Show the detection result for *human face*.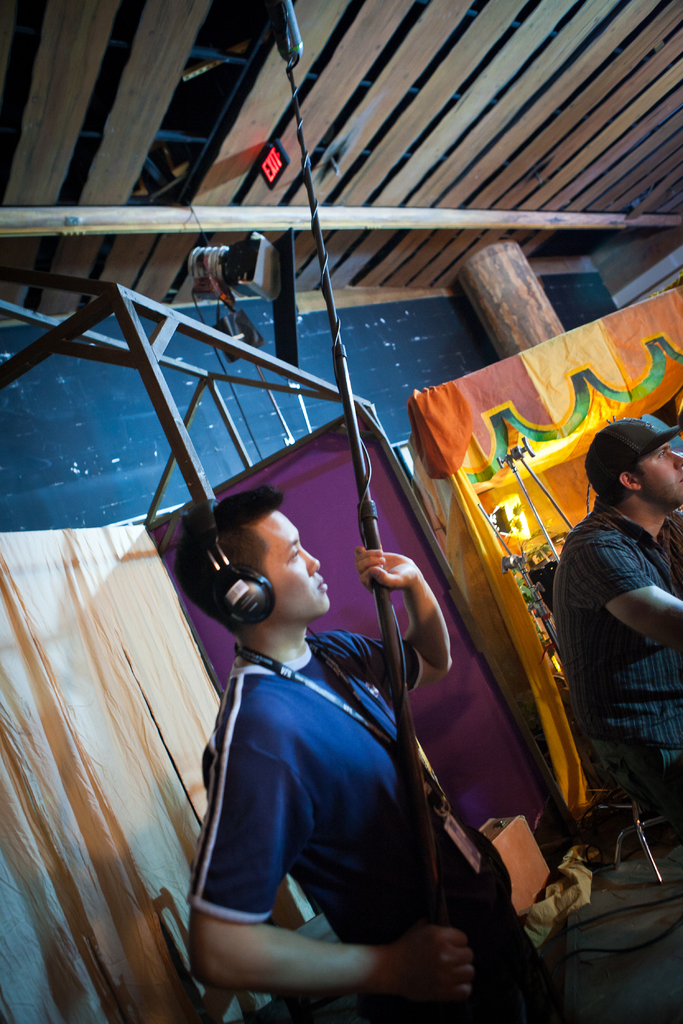
[x1=262, y1=512, x2=332, y2=619].
